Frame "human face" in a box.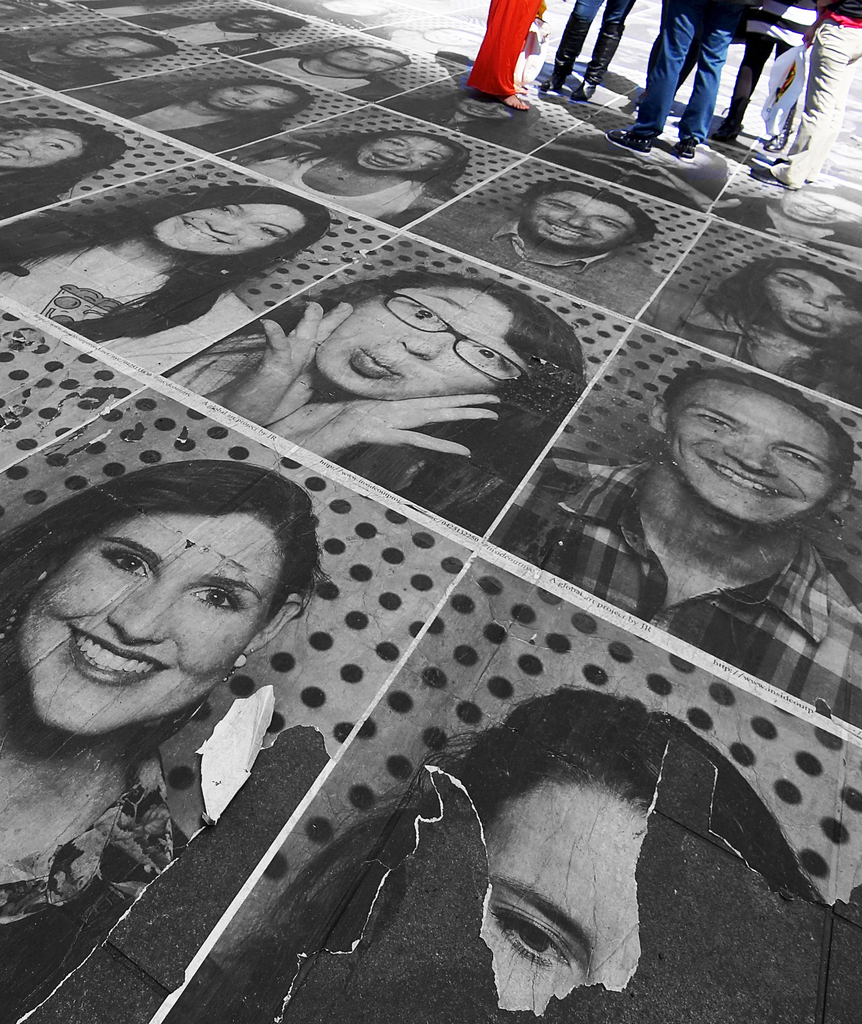
bbox=[764, 265, 861, 335].
